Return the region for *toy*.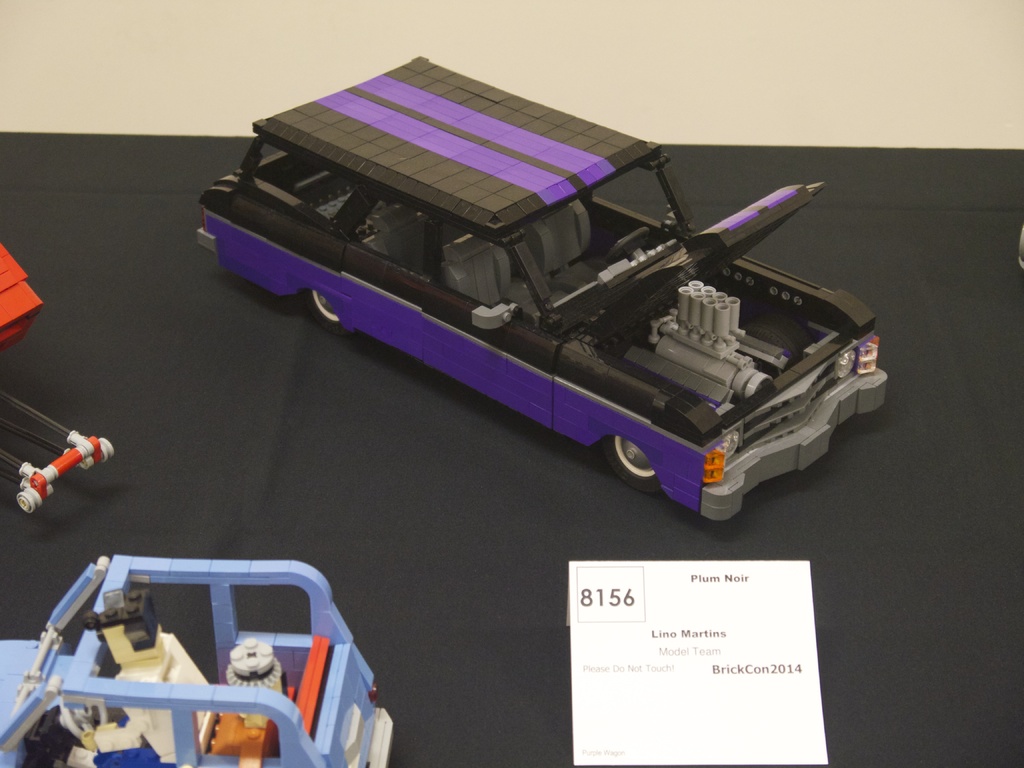
203:49:908:522.
